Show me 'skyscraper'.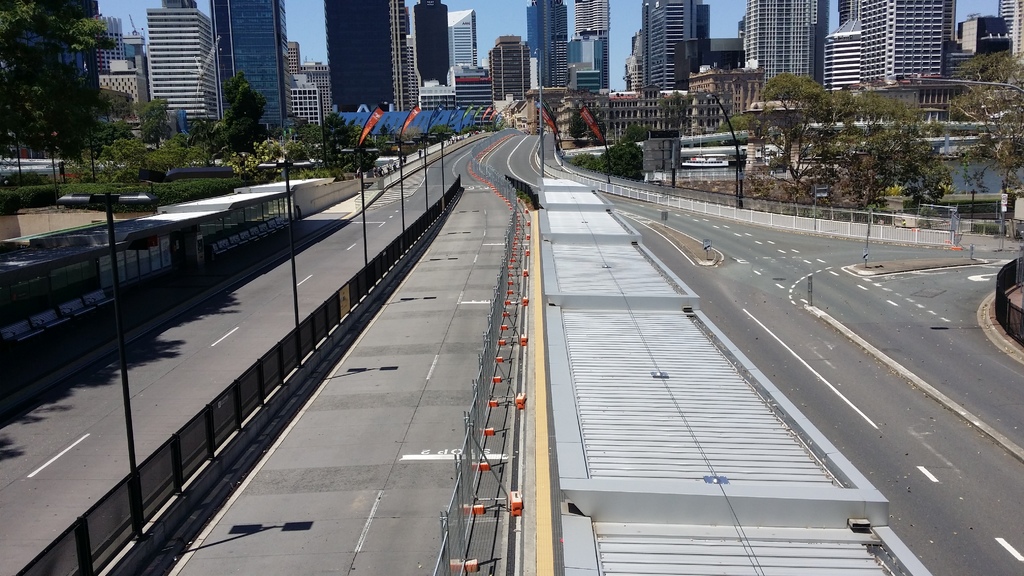
'skyscraper' is here: {"left": 573, "top": 0, "right": 617, "bottom": 94}.
